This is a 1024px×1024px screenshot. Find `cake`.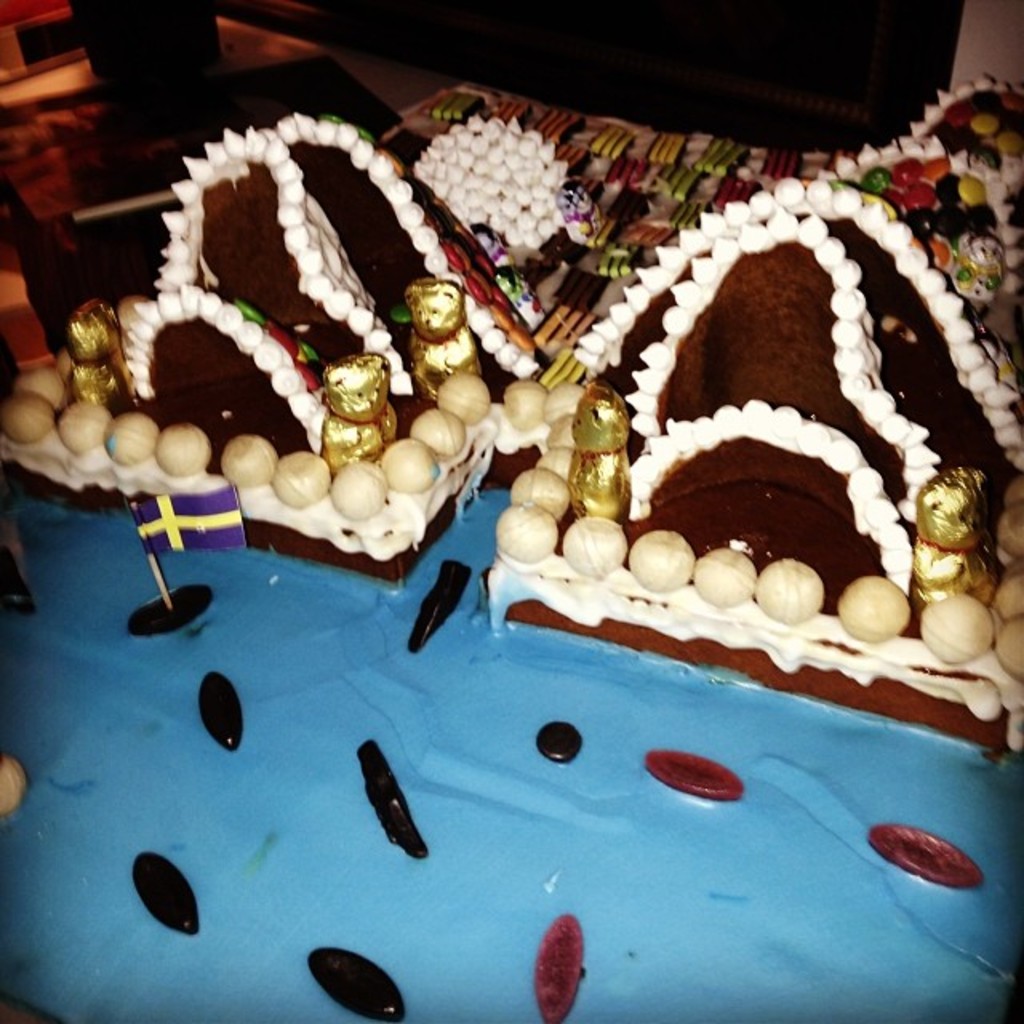
Bounding box: 0, 77, 1022, 1022.
